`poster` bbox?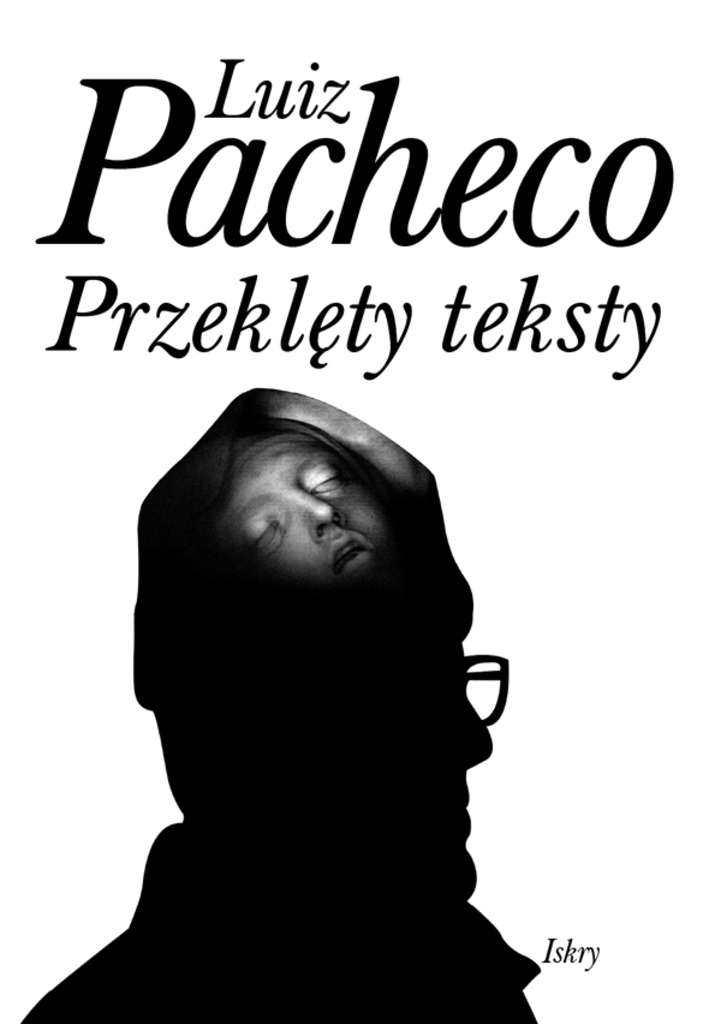
left=0, top=0, right=720, bottom=1023
